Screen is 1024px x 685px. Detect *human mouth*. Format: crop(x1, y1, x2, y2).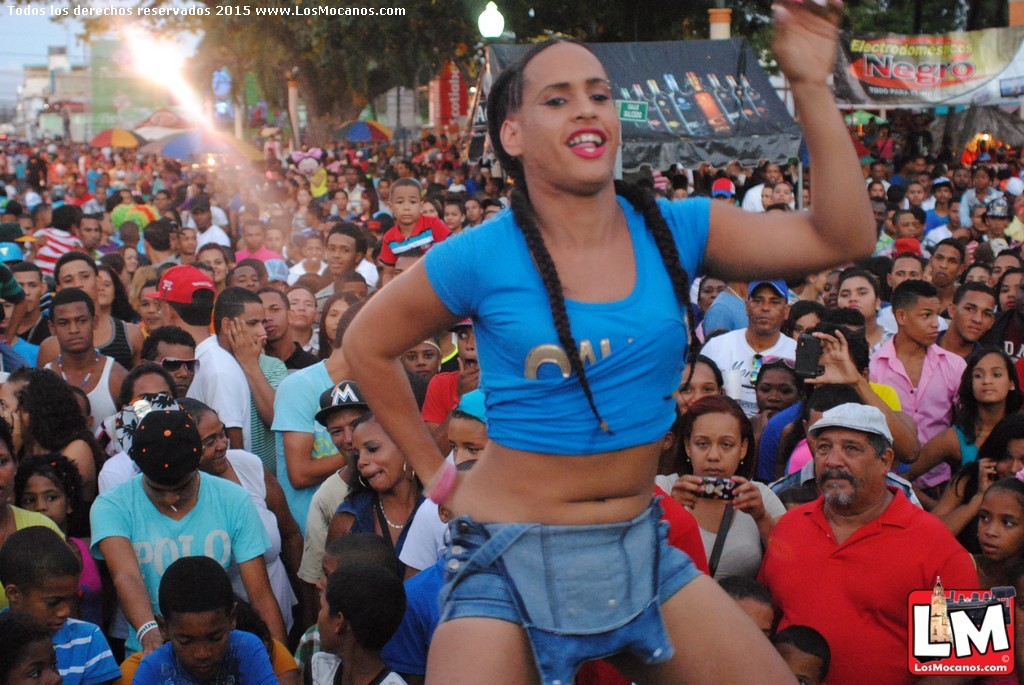
crop(460, 353, 476, 369).
